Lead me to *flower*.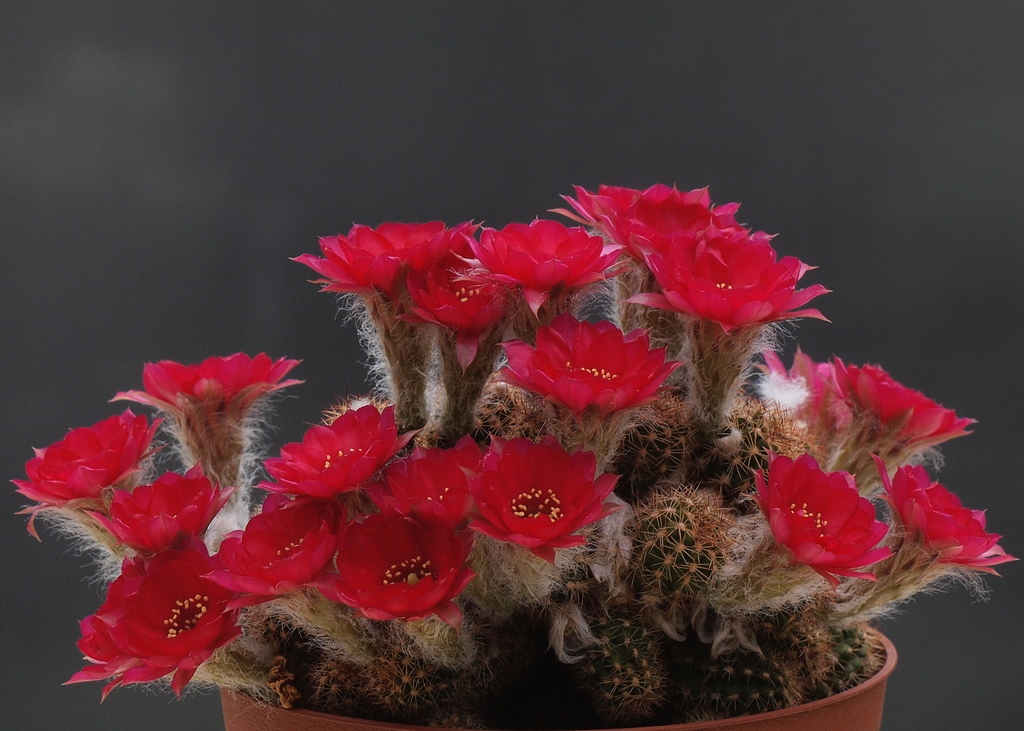
Lead to [254,401,414,497].
